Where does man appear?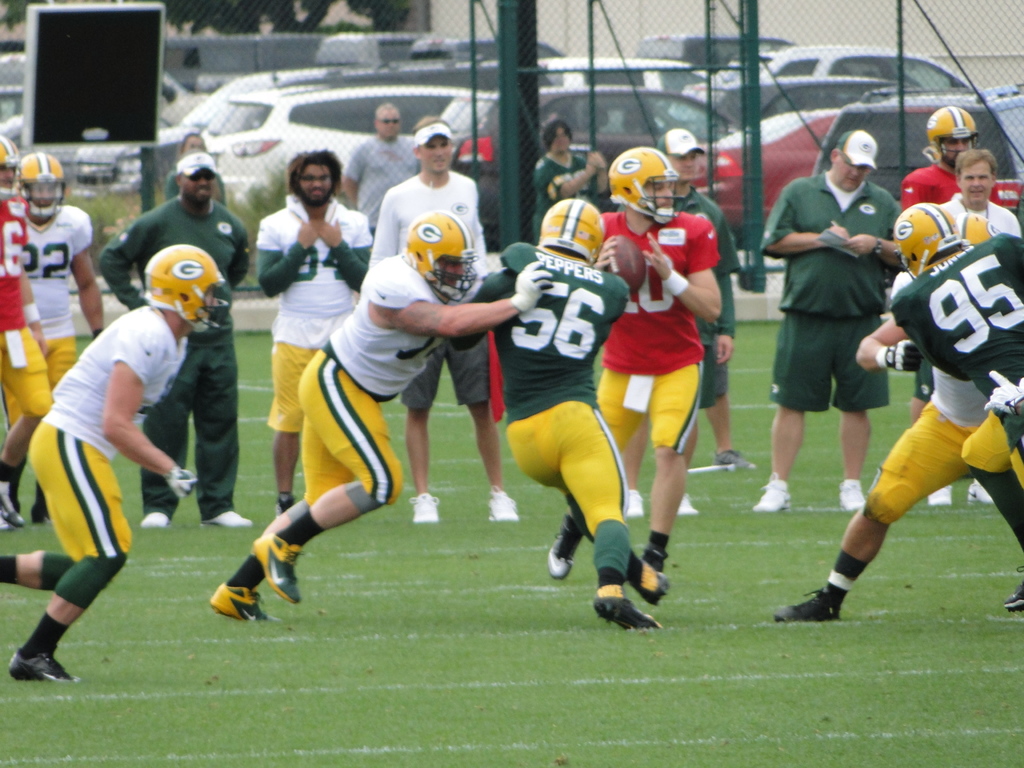
Appears at box=[165, 123, 236, 206].
